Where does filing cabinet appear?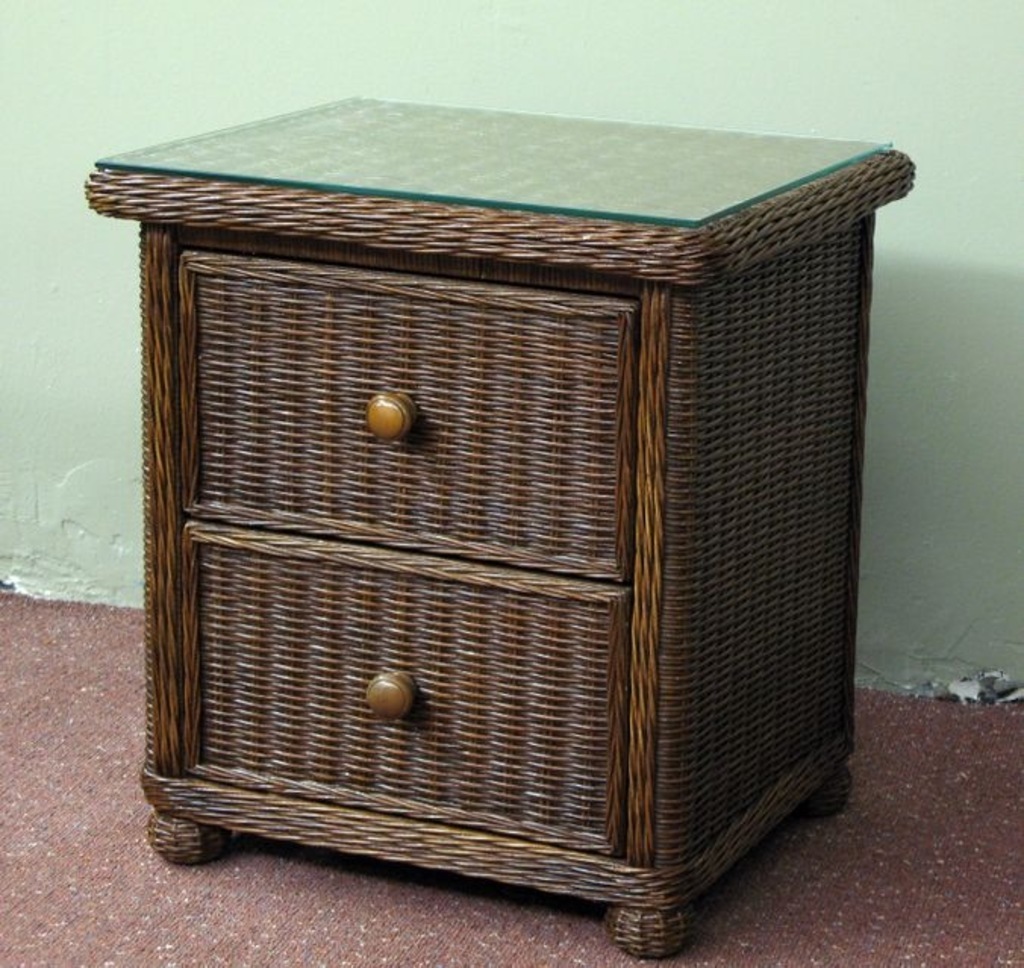
Appears at BBox(79, 97, 919, 948).
